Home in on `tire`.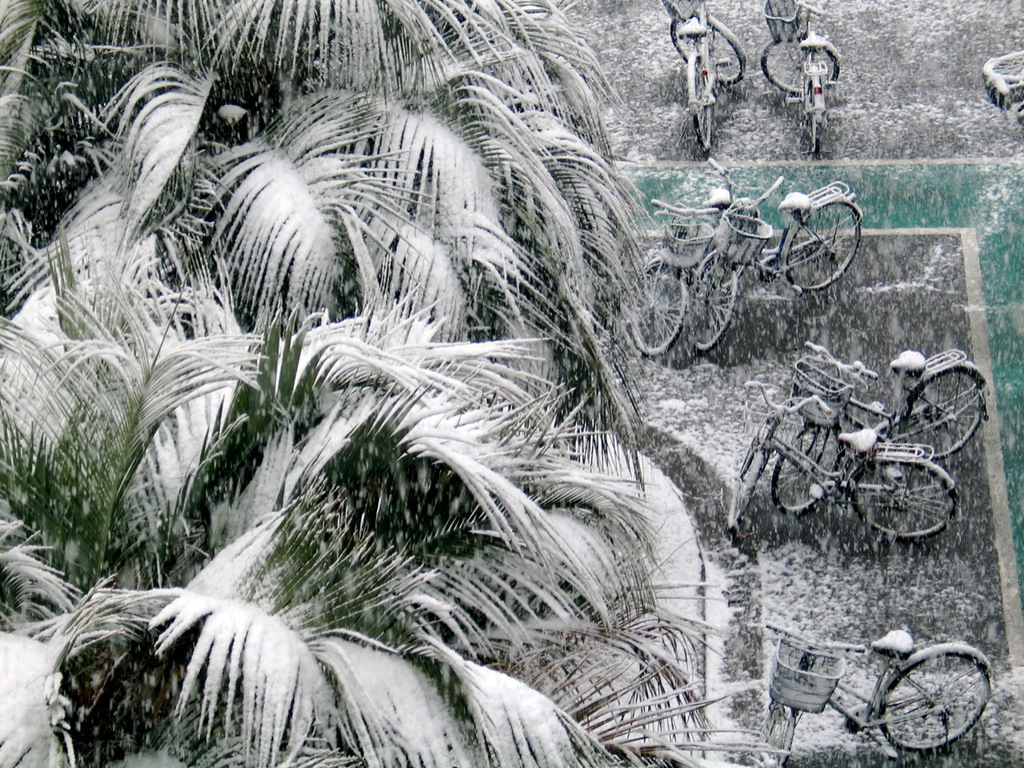
Homed in at x1=772 y1=428 x2=842 y2=514.
